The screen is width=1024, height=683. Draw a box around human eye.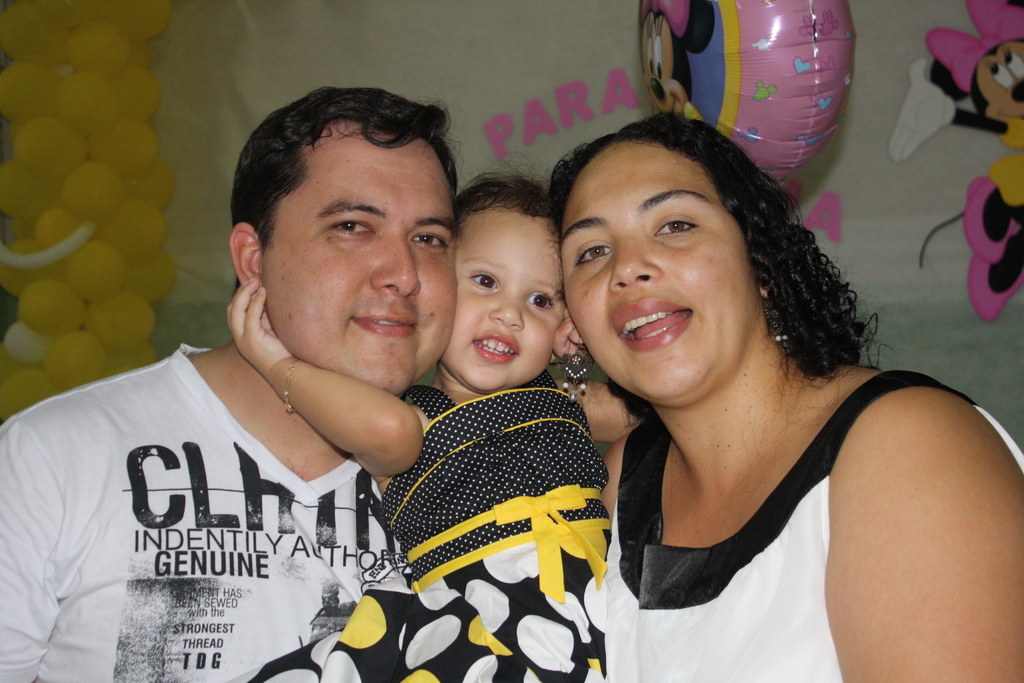
{"left": 328, "top": 211, "right": 376, "bottom": 239}.
